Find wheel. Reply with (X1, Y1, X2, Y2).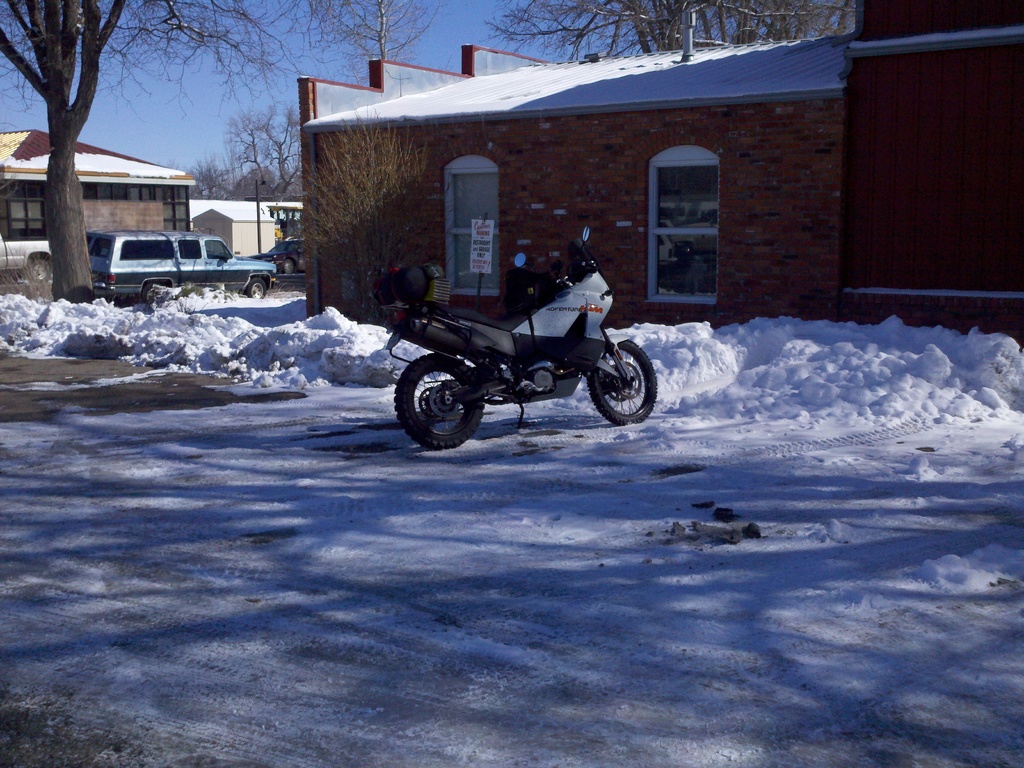
(28, 257, 51, 285).
